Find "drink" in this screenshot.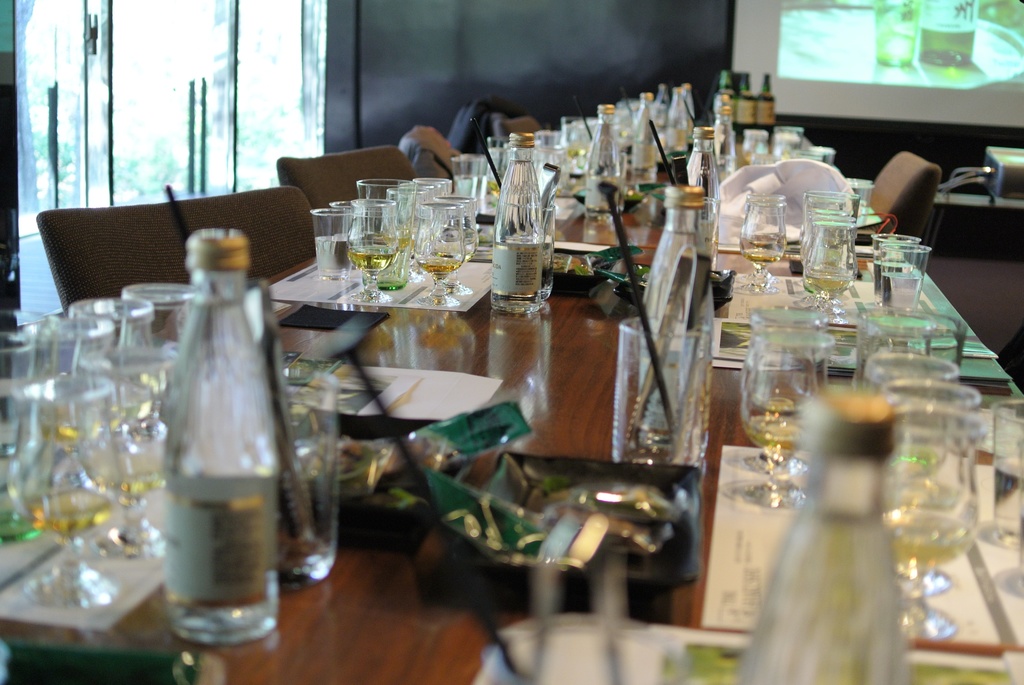
The bounding box for "drink" is rect(314, 234, 349, 276).
